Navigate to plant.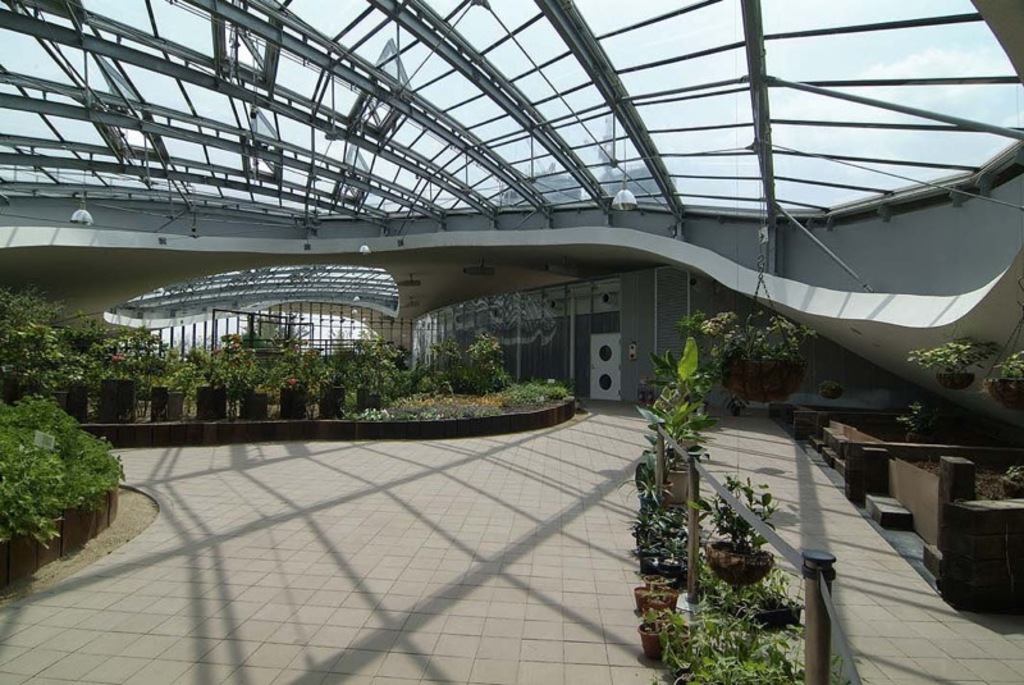
Navigation target: {"left": 992, "top": 348, "right": 1023, "bottom": 388}.
